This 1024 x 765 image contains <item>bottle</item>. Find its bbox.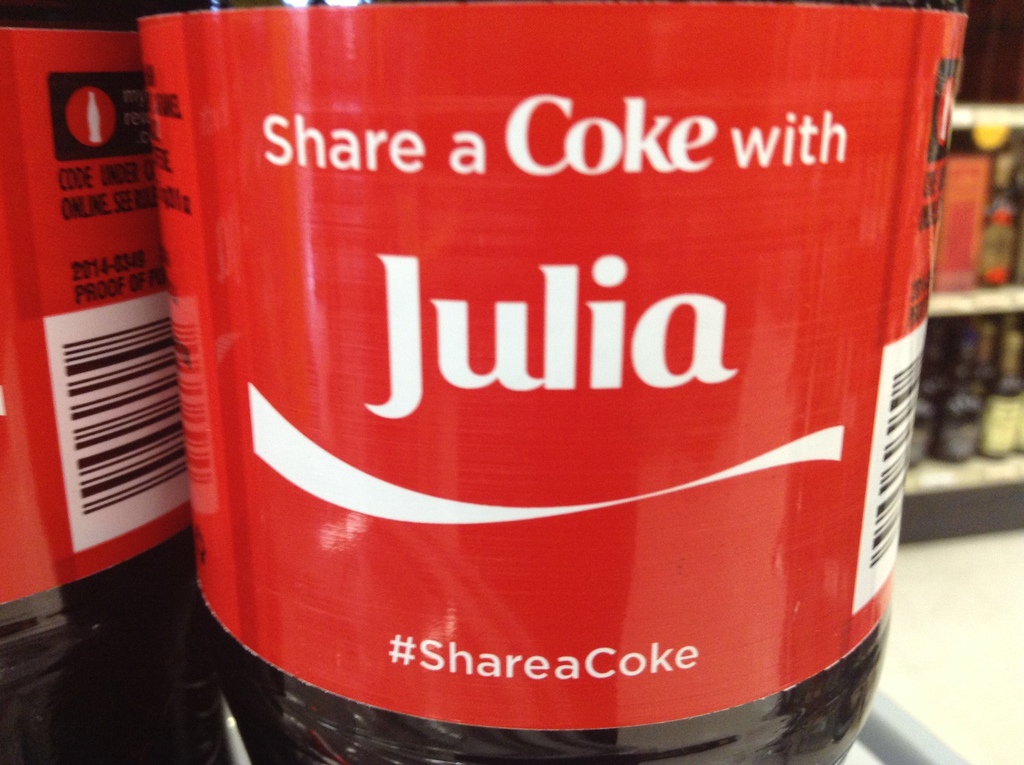
0:0:205:764.
